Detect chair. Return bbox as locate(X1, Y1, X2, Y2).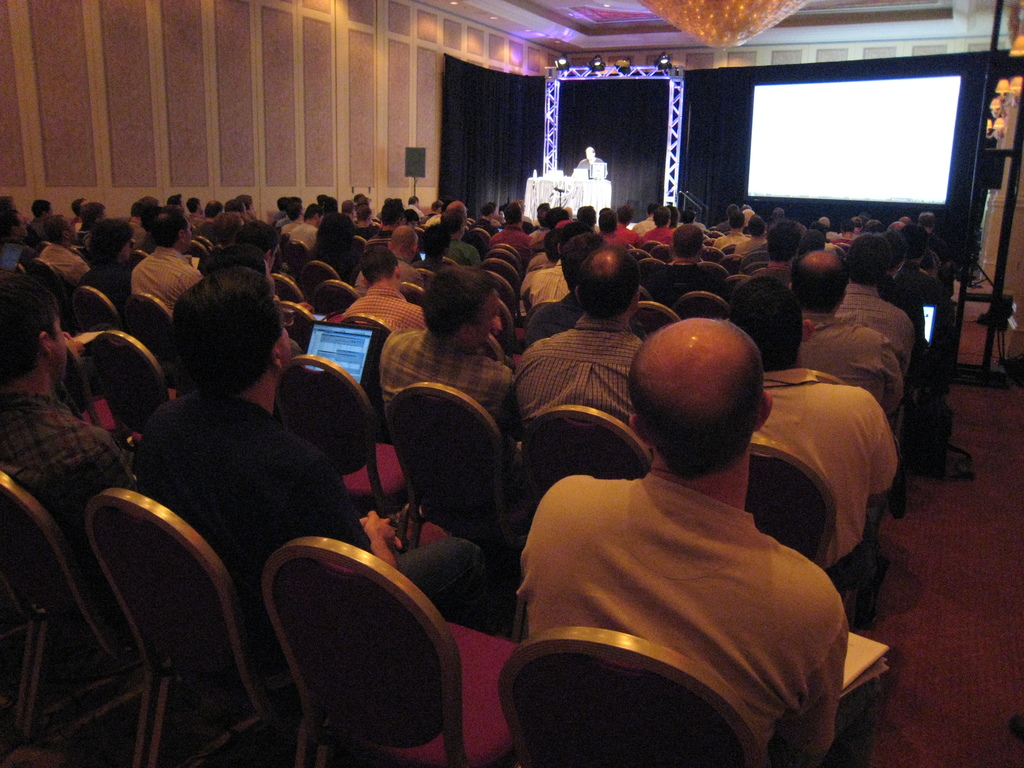
locate(742, 436, 874, 627).
